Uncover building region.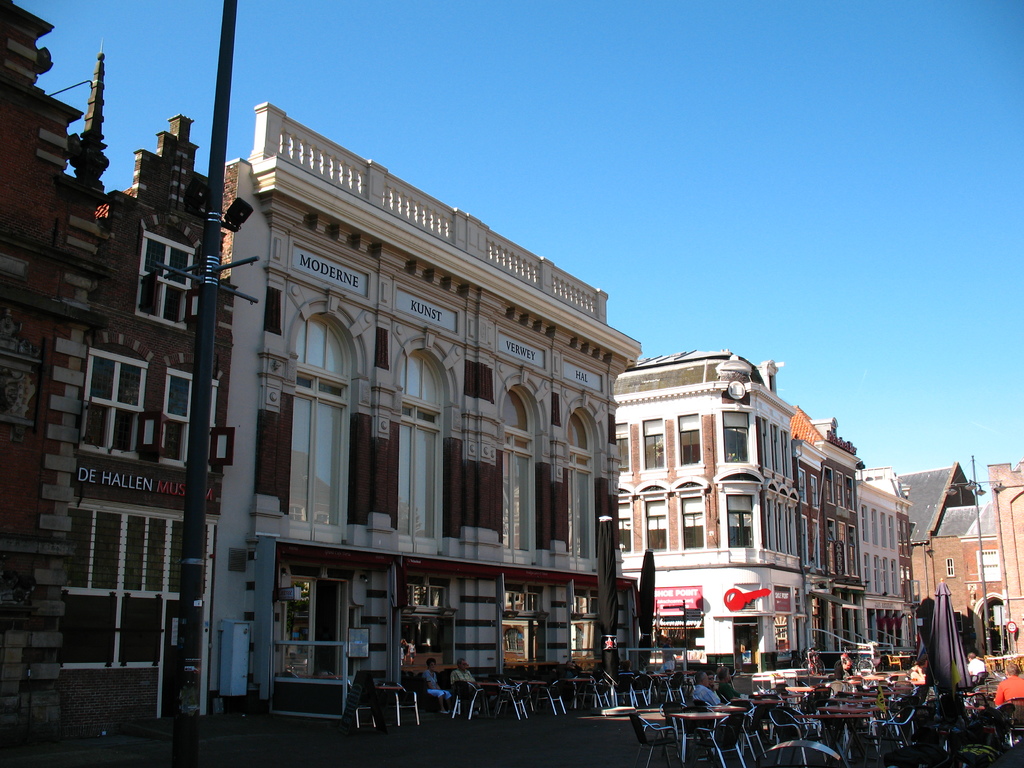
Uncovered: select_region(857, 467, 908, 654).
